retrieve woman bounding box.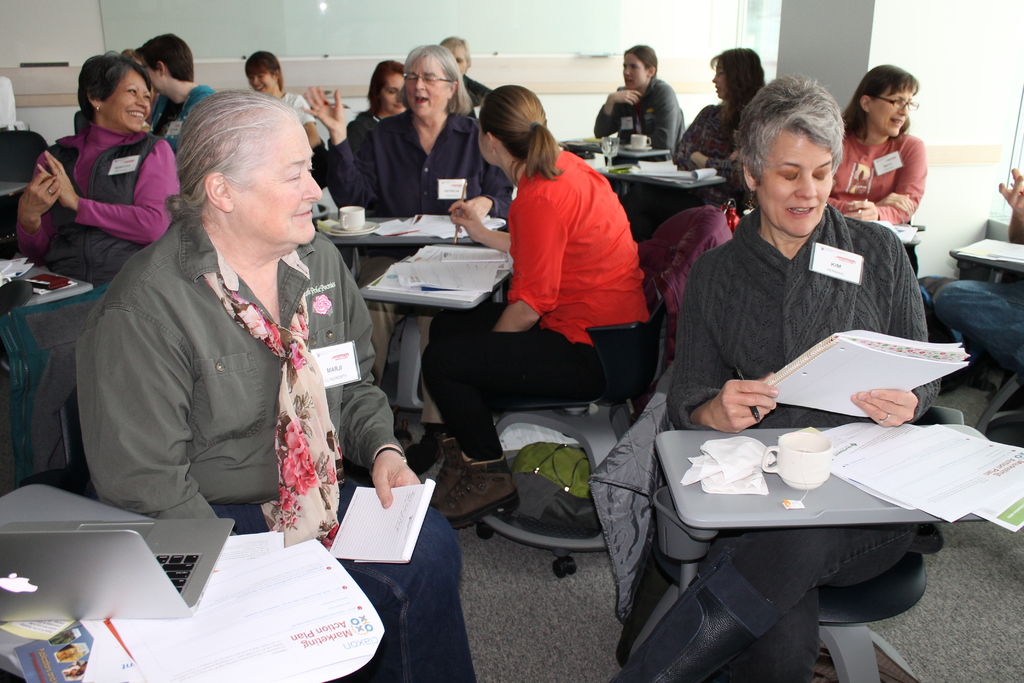
Bounding box: [left=407, top=80, right=659, bottom=530].
